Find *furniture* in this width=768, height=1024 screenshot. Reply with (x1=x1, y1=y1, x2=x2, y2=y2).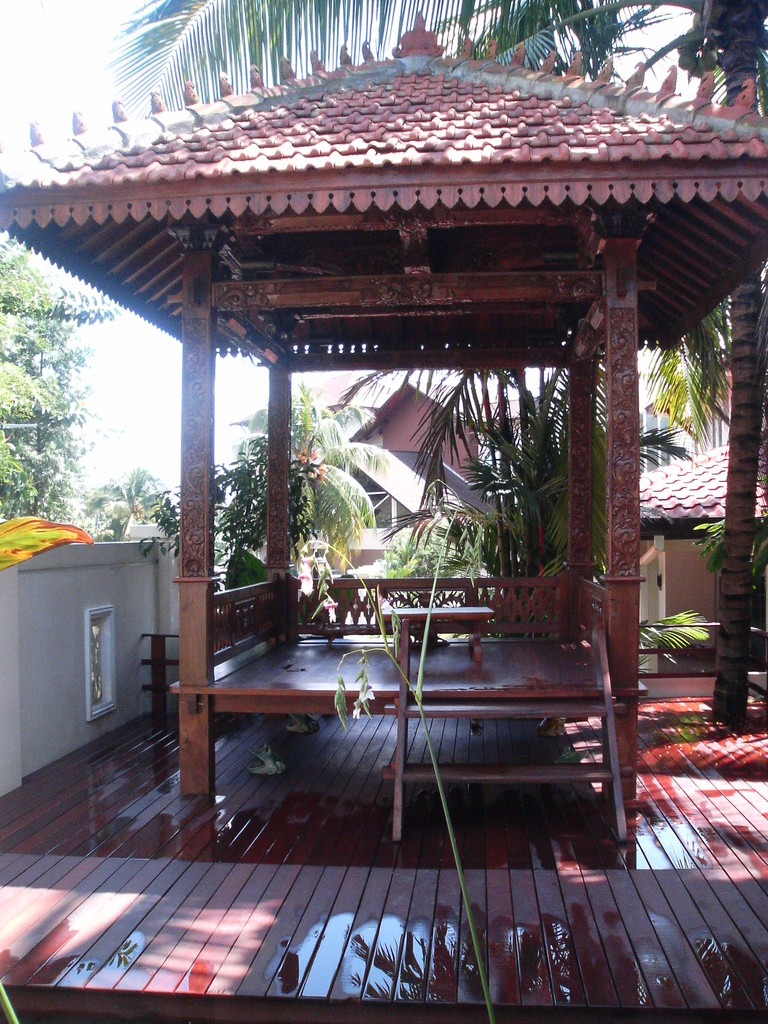
(x1=380, y1=604, x2=494, y2=658).
